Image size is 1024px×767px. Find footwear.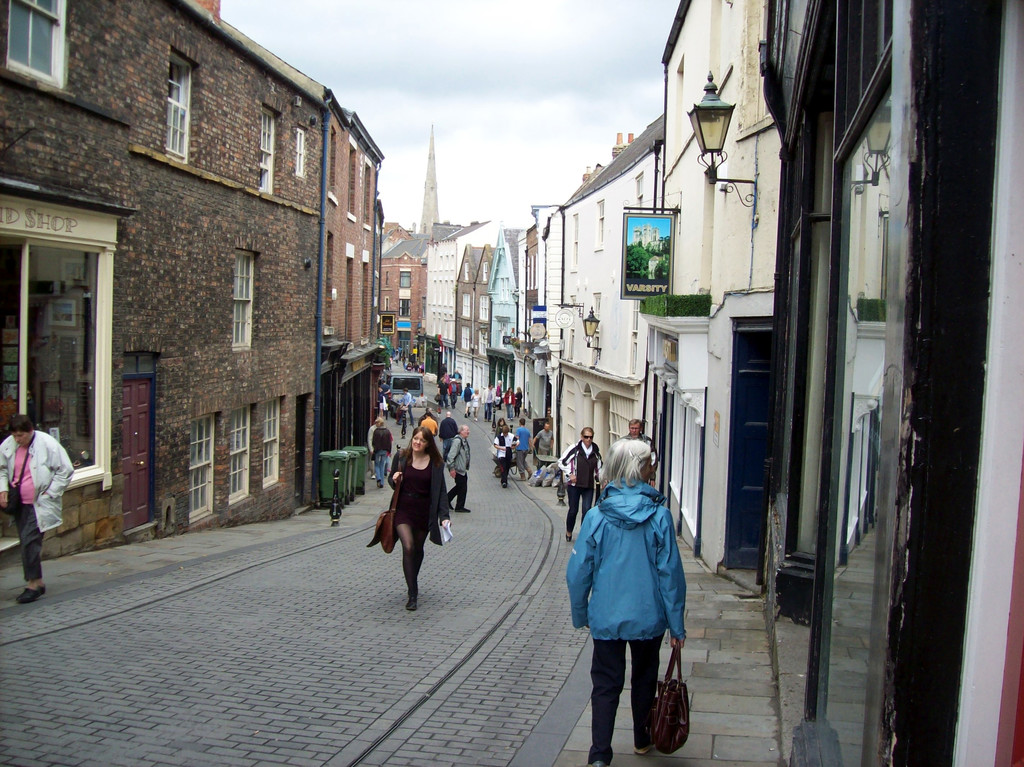
left=449, top=503, right=453, bottom=509.
